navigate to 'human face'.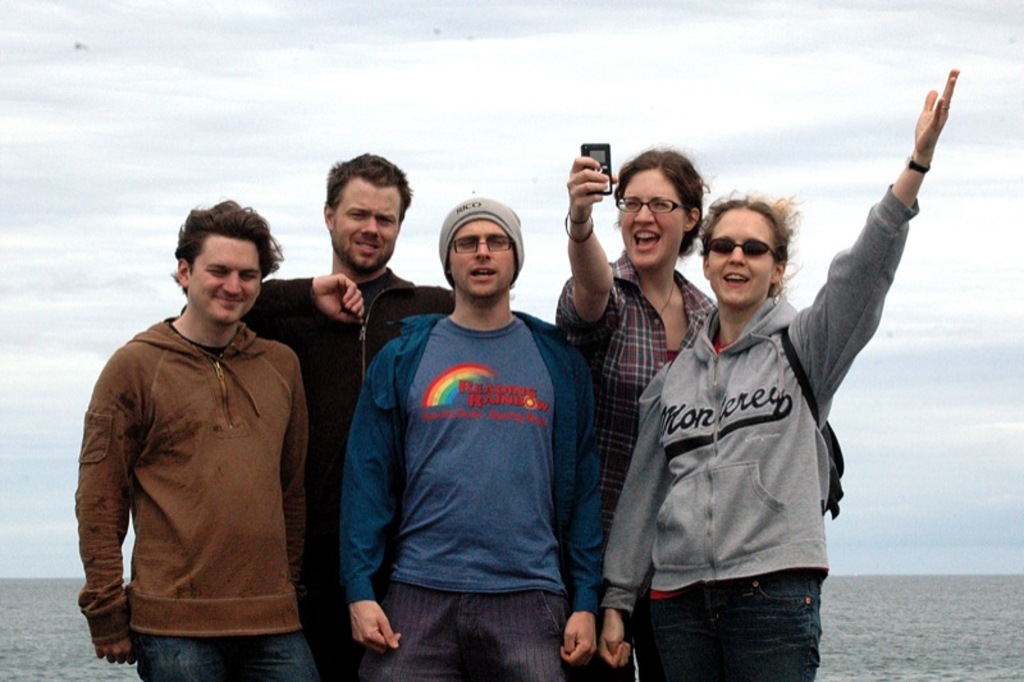
Navigation target: x1=193 y1=237 x2=261 y2=322.
